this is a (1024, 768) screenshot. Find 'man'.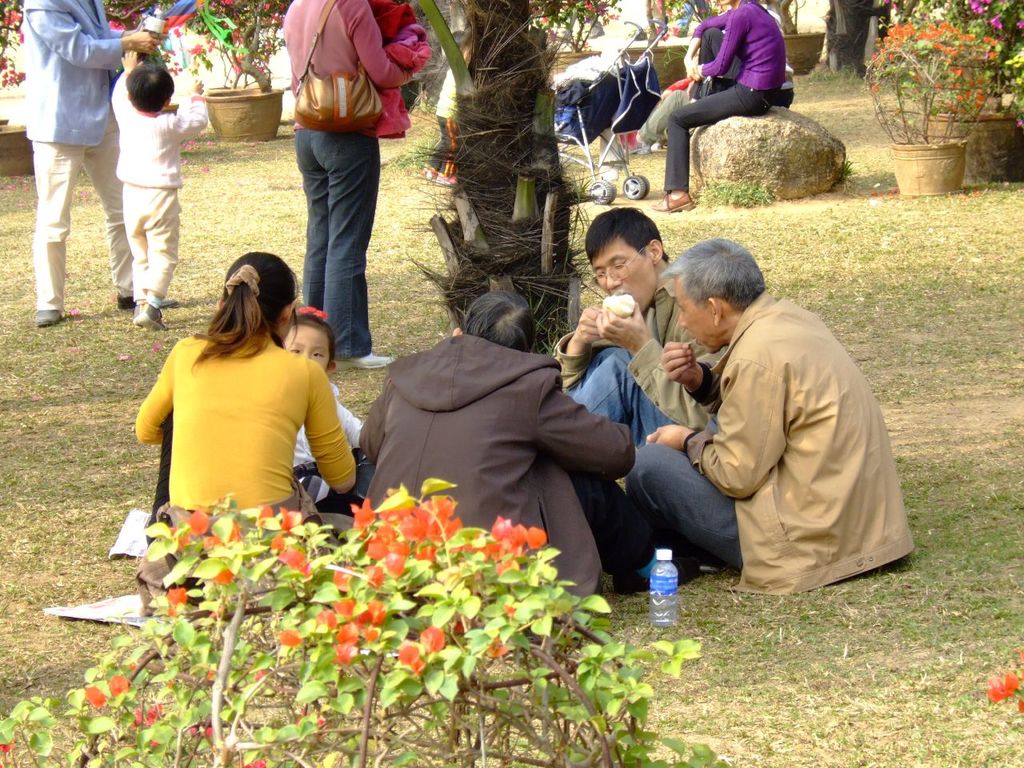
Bounding box: pyautogui.locateOnScreen(558, 208, 710, 450).
